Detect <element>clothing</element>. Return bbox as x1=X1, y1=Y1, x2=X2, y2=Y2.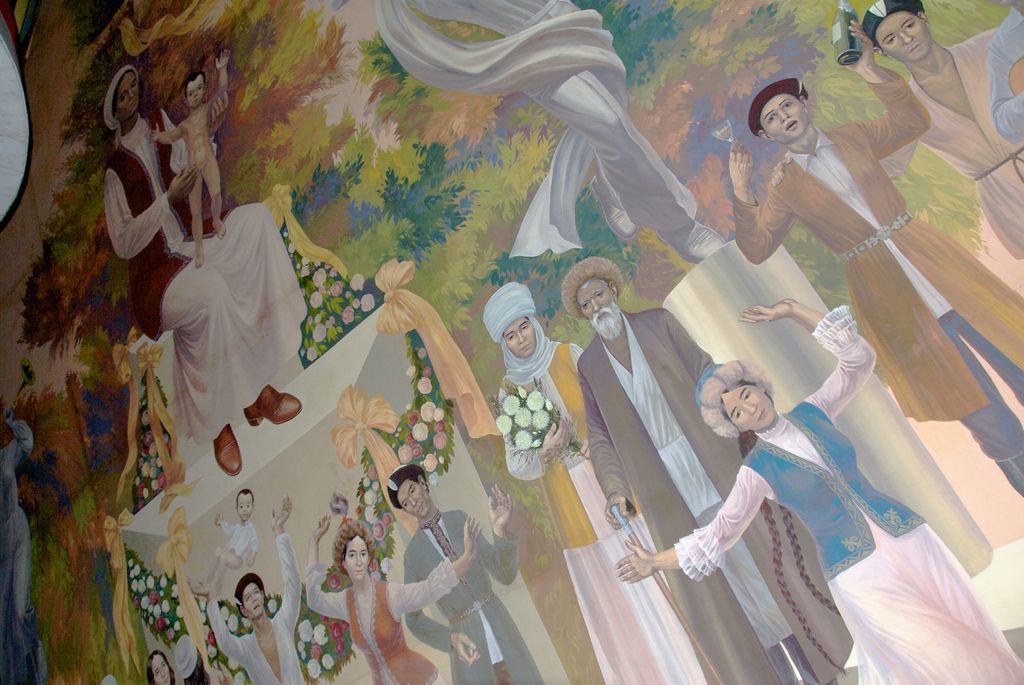
x1=675, y1=306, x2=1020, y2=684.
